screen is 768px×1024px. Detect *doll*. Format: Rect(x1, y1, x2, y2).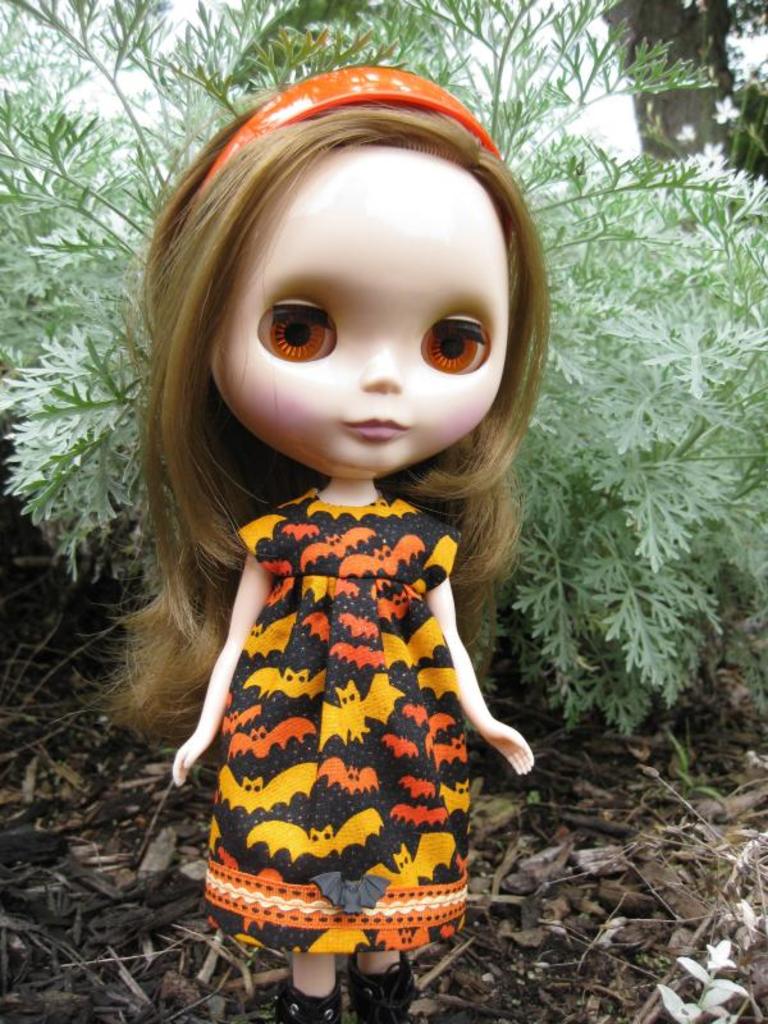
Rect(106, 97, 579, 984).
